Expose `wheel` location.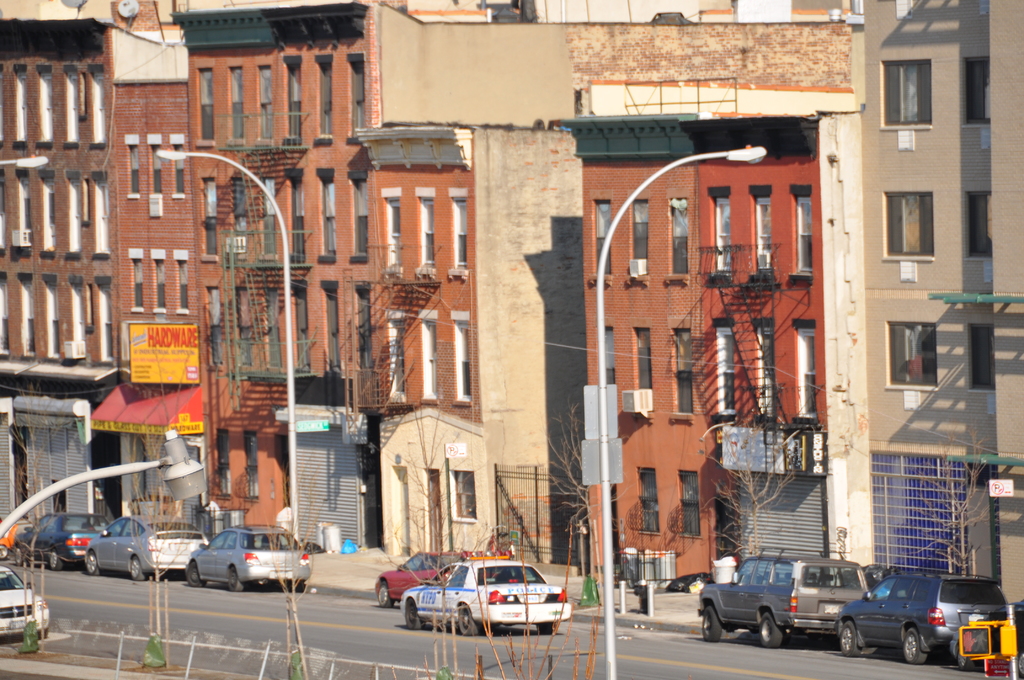
Exposed at detection(957, 647, 971, 671).
